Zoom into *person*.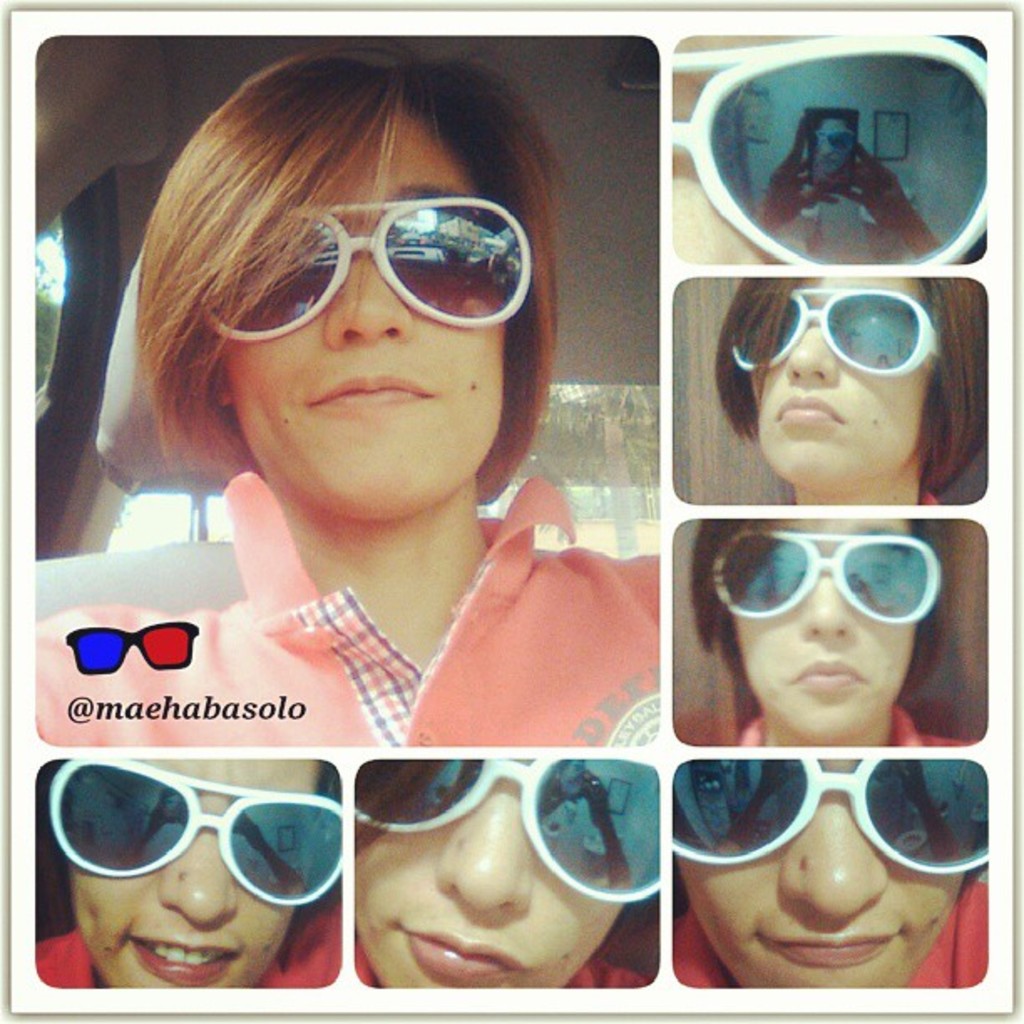
Zoom target: [left=671, top=753, right=989, bottom=986].
